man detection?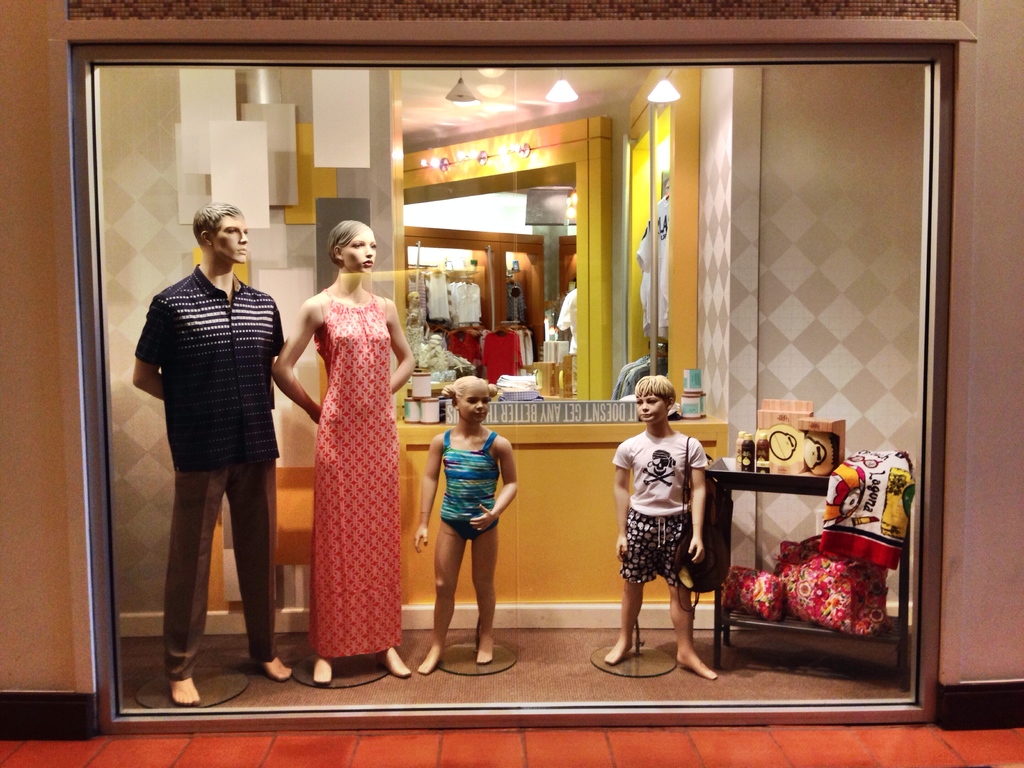
108 196 294 653
